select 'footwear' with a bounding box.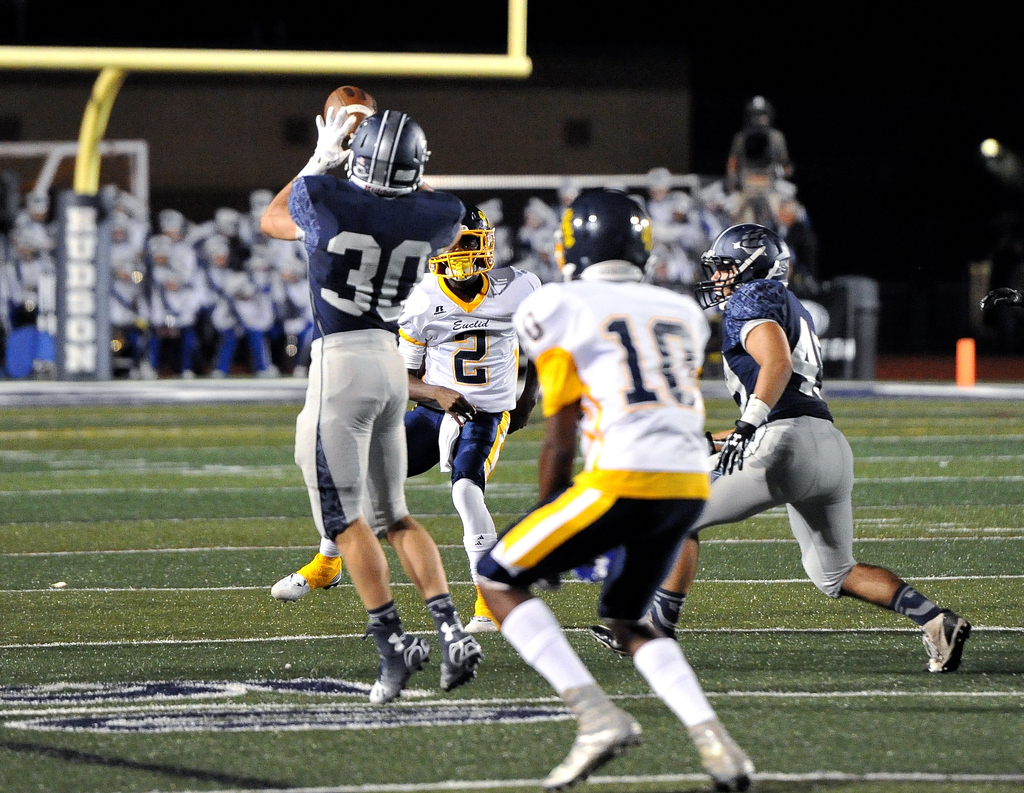
x1=269, y1=552, x2=343, y2=604.
